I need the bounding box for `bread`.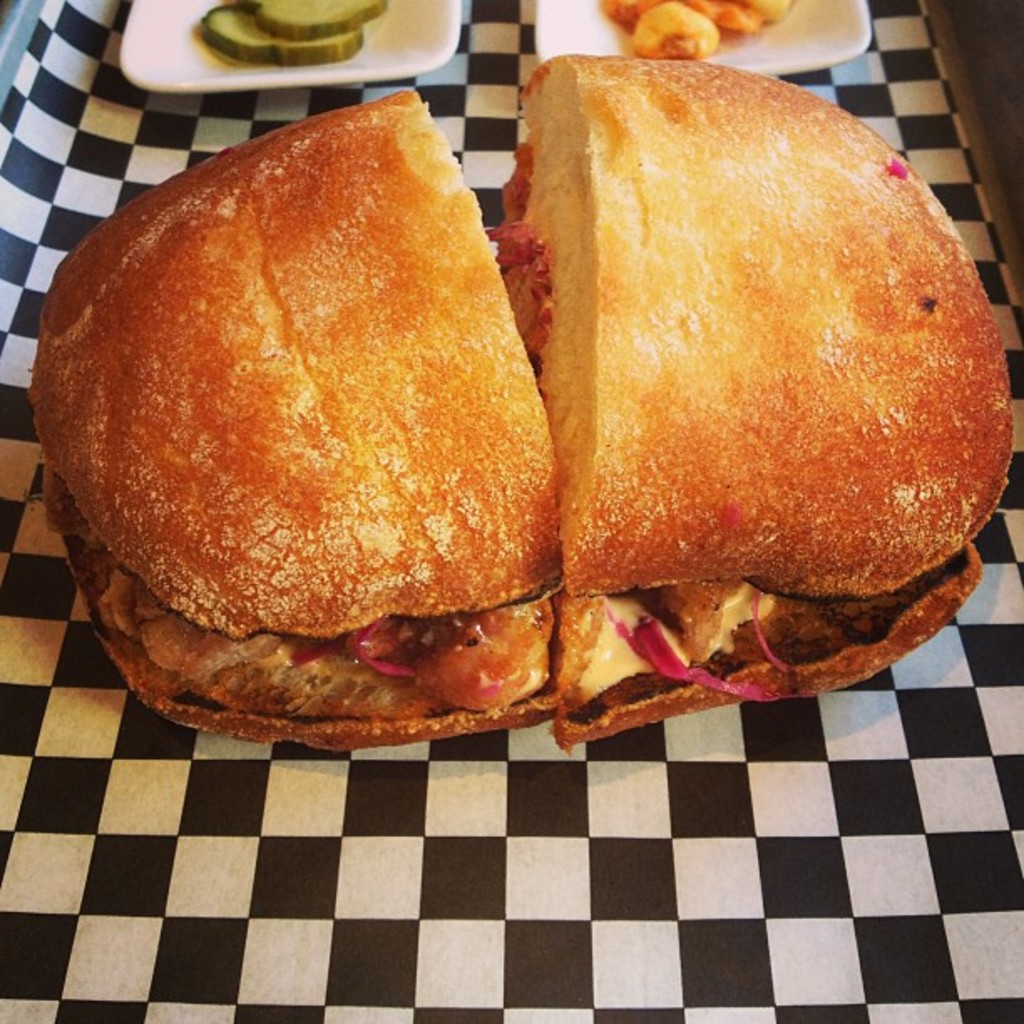
Here it is: (x1=561, y1=540, x2=984, y2=748).
